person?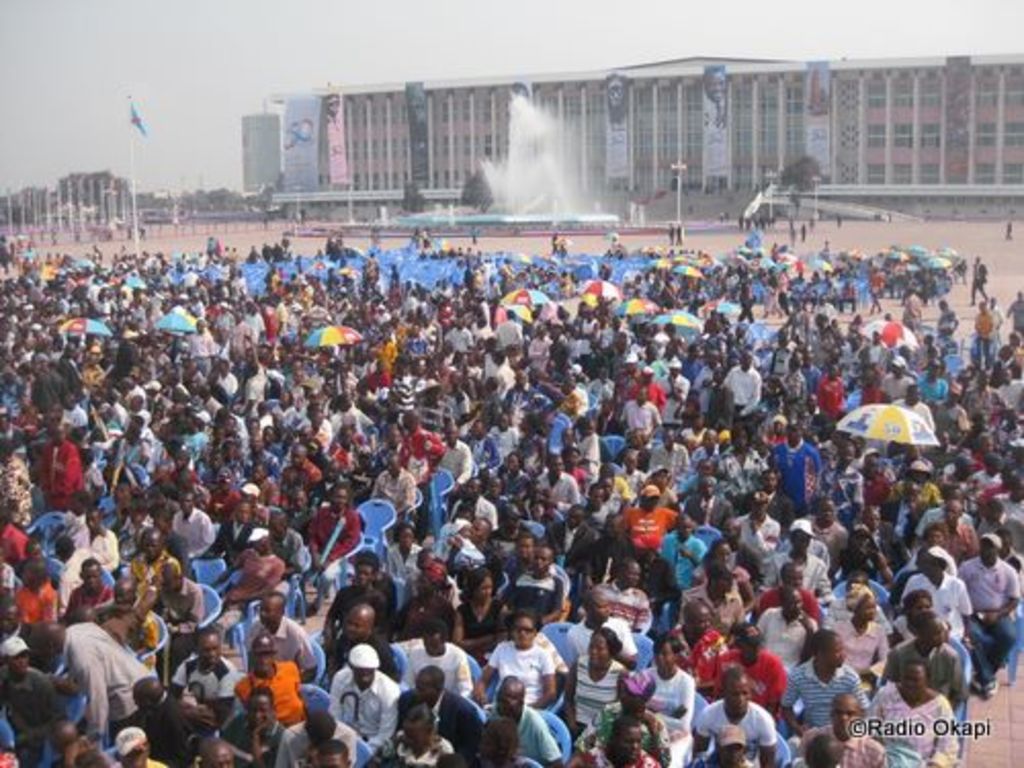
754/563/823/625
